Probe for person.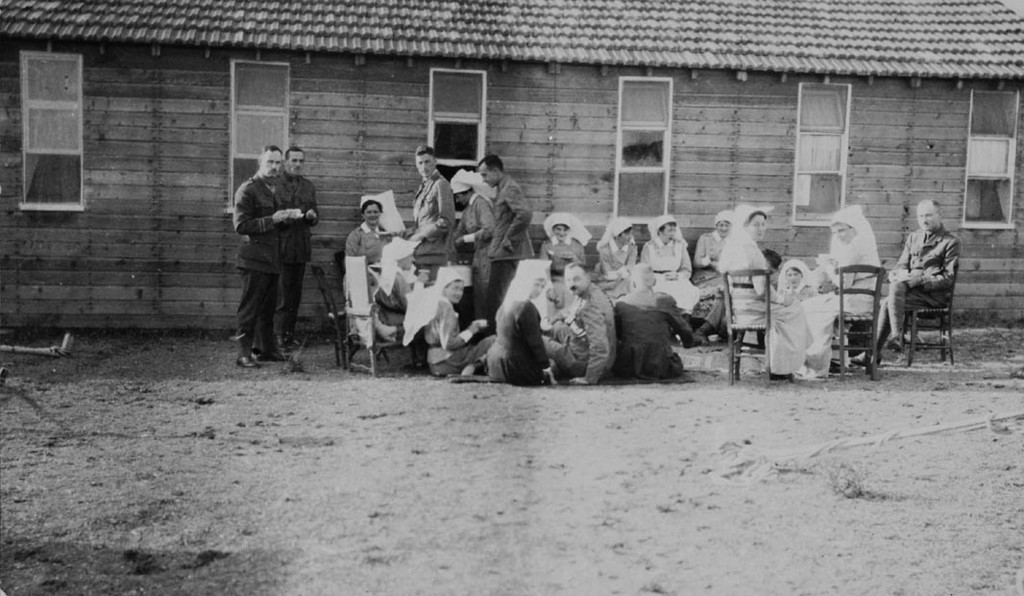
Probe result: (619,262,702,395).
